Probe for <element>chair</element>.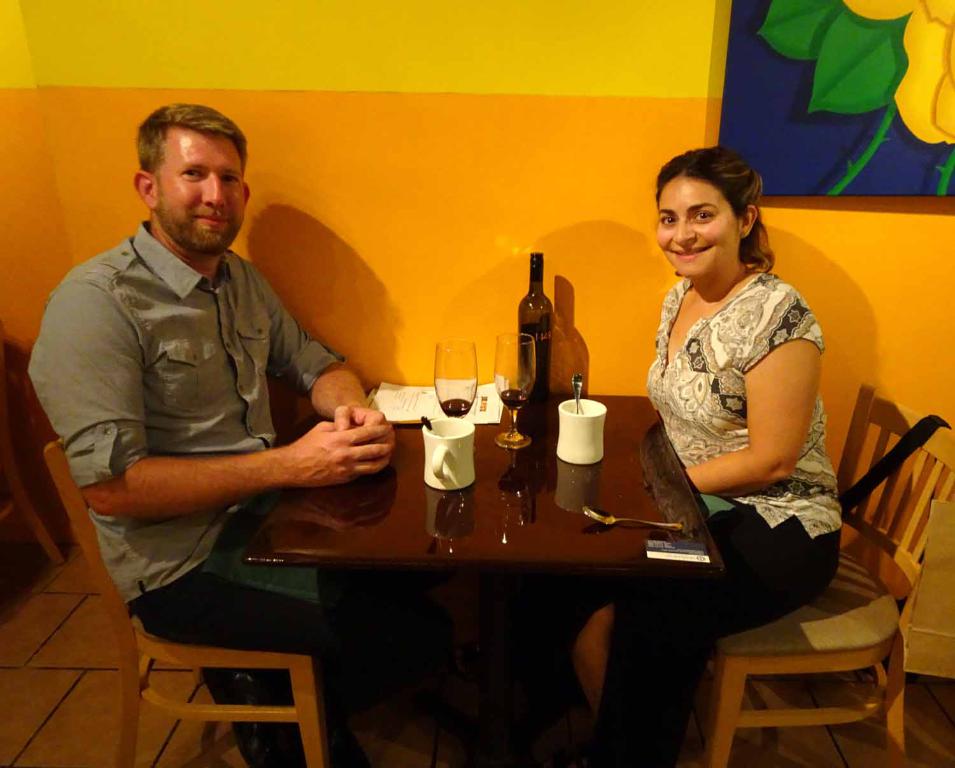
Probe result: 0, 448, 63, 557.
